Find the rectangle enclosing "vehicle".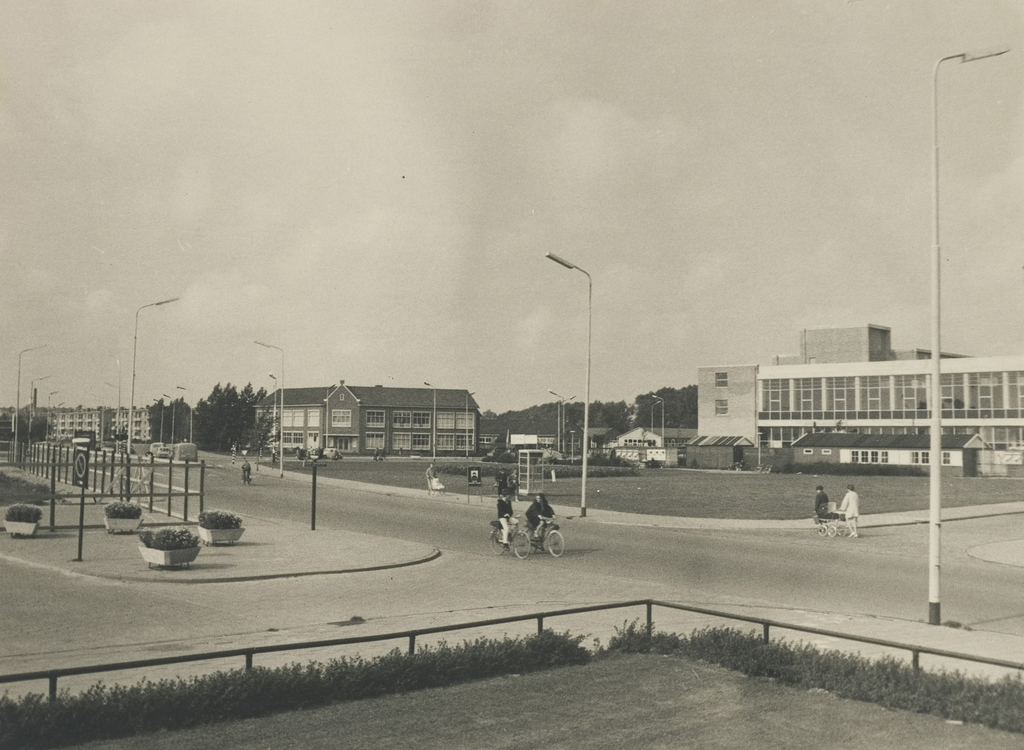
box=[488, 515, 540, 556].
